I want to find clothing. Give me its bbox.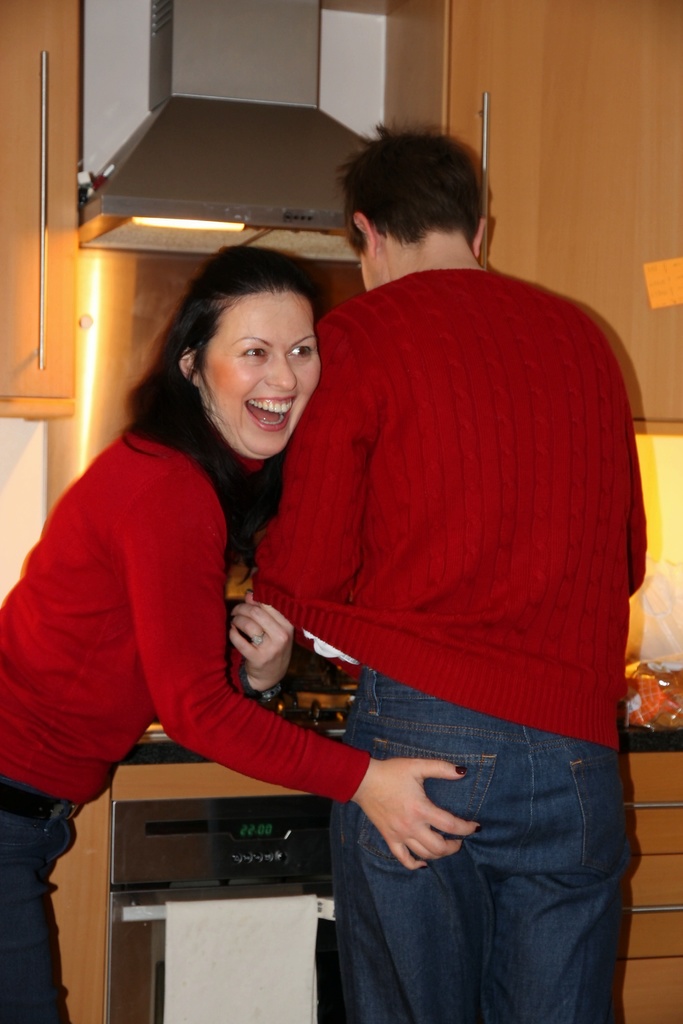
<region>250, 274, 647, 750</region>.
